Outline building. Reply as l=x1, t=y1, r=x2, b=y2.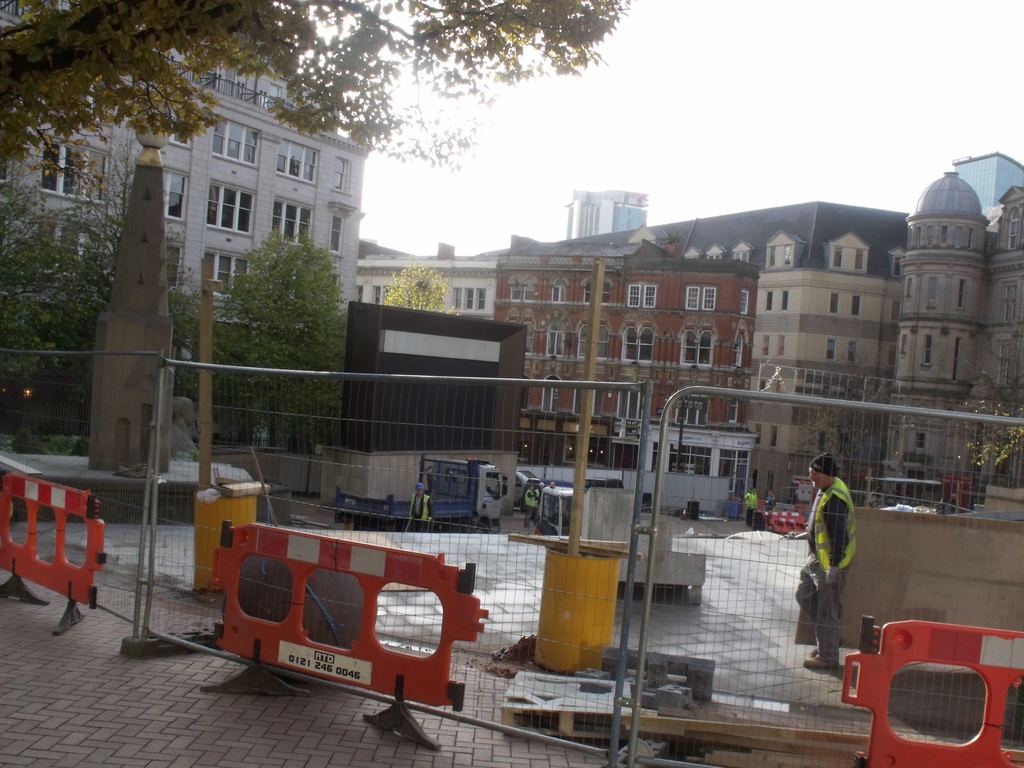
l=492, t=230, r=762, b=442.
